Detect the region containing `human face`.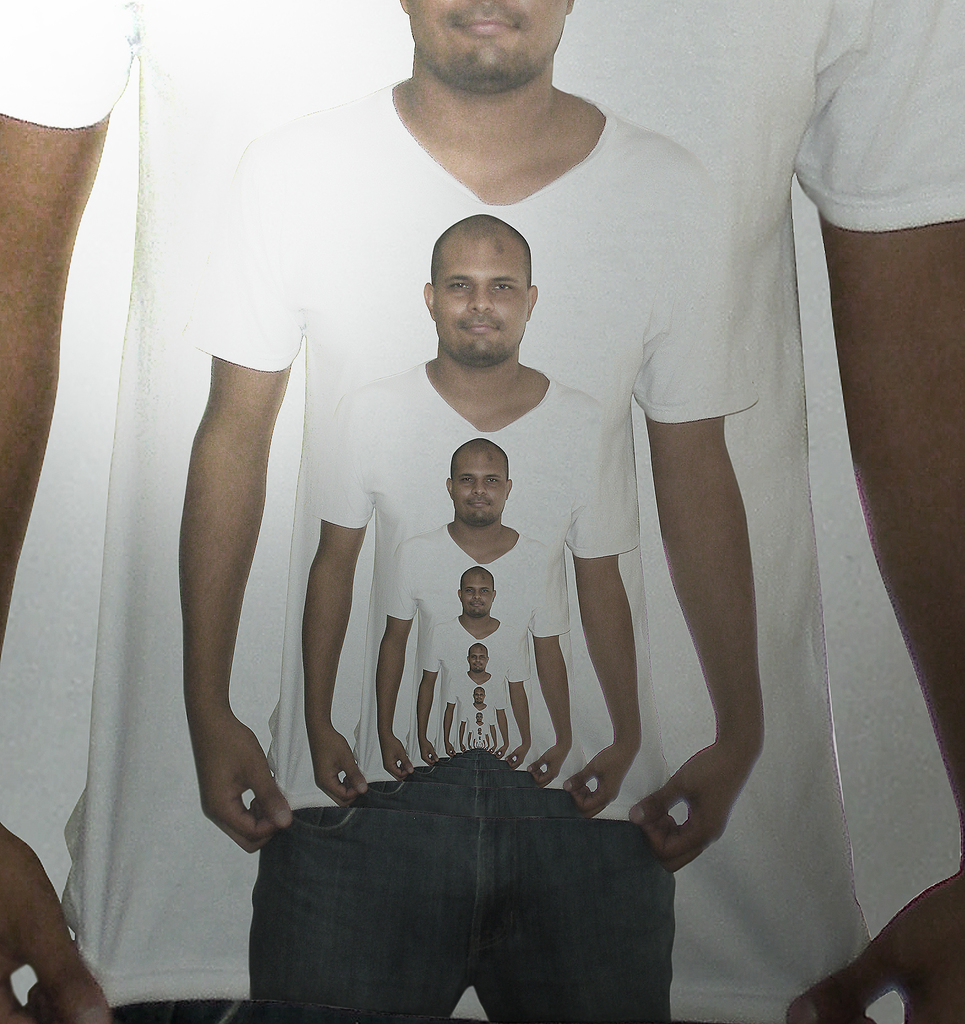
[469,648,484,669].
